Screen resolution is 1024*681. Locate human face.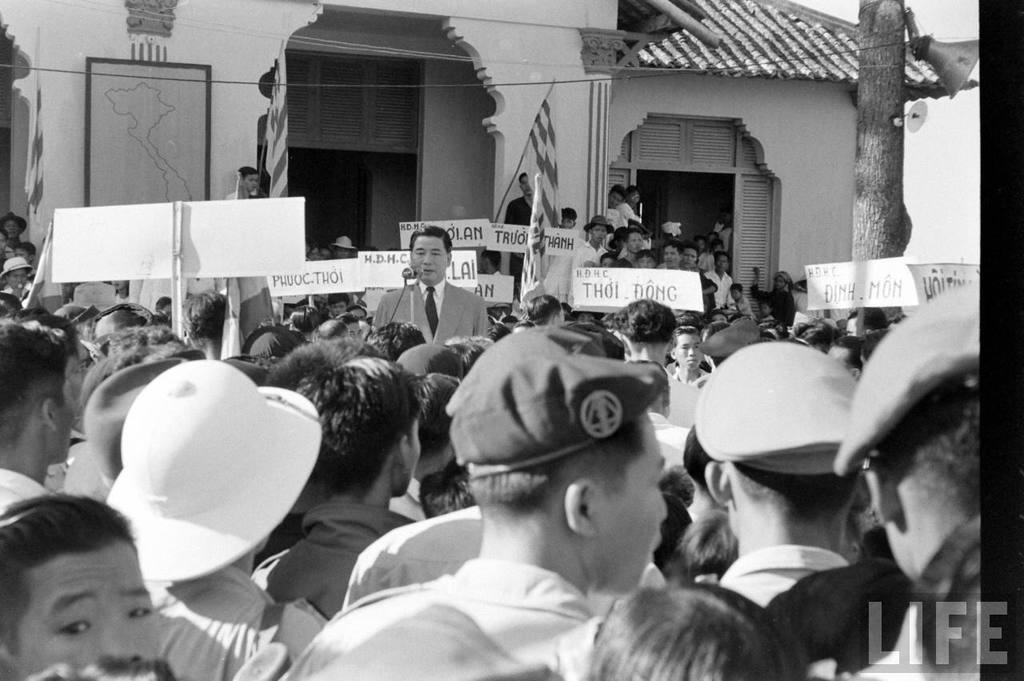
54 363 74 463.
